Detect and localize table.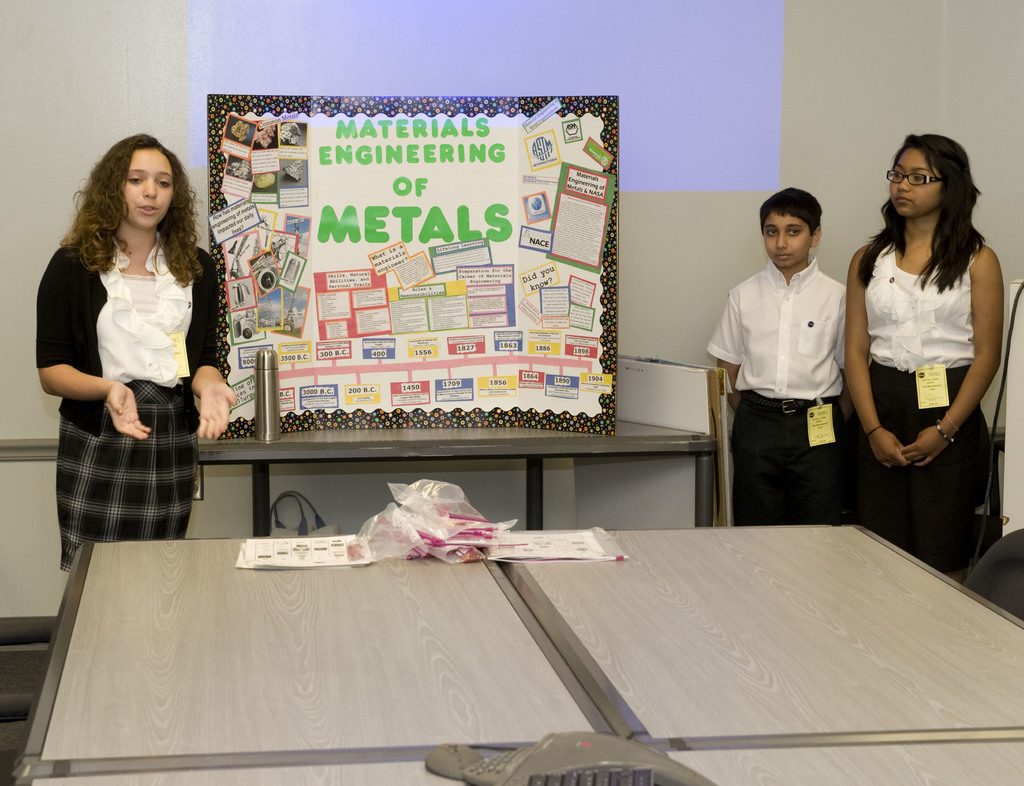
Localized at Rect(0, 422, 710, 533).
